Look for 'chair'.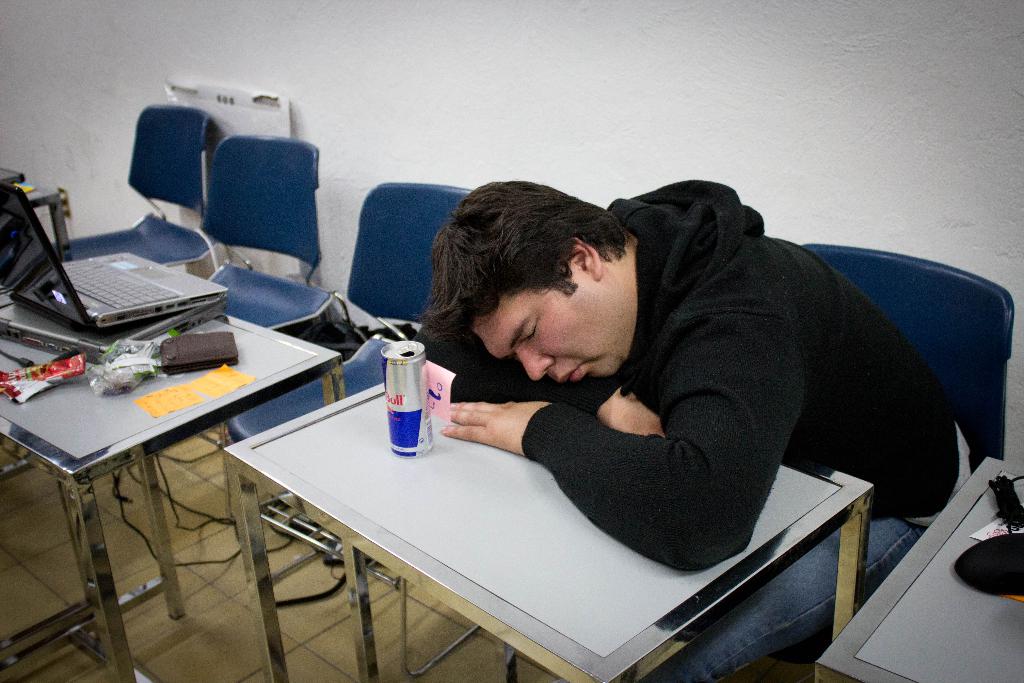
Found: detection(506, 242, 1020, 682).
